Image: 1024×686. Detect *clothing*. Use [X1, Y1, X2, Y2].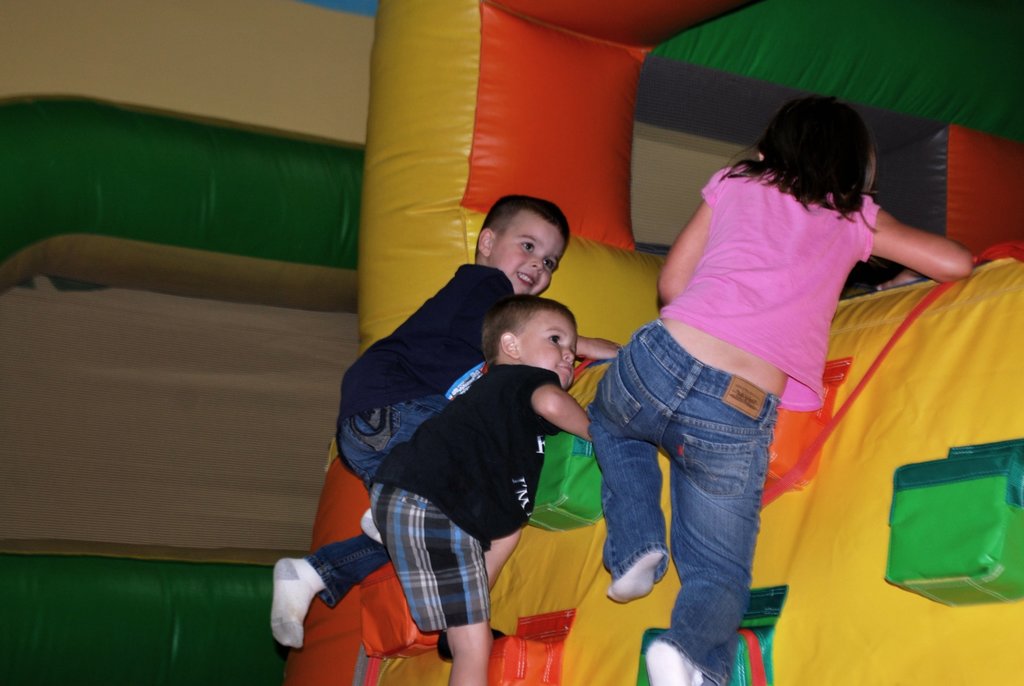
[266, 360, 612, 661].
